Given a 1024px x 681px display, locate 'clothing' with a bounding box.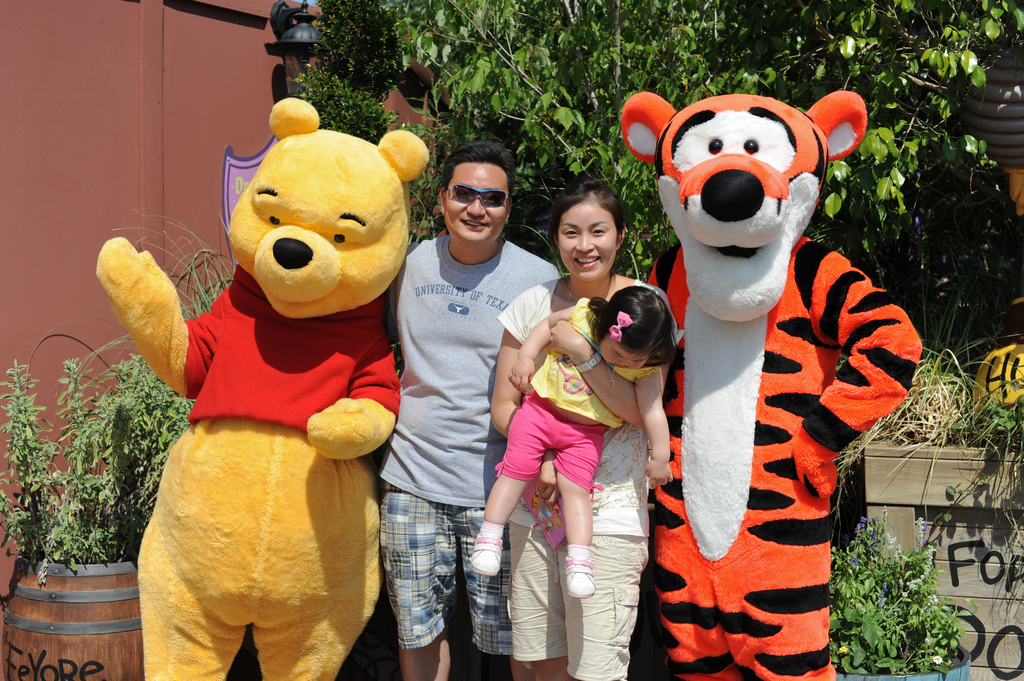
Located: pyautogui.locateOnScreen(494, 269, 679, 680).
